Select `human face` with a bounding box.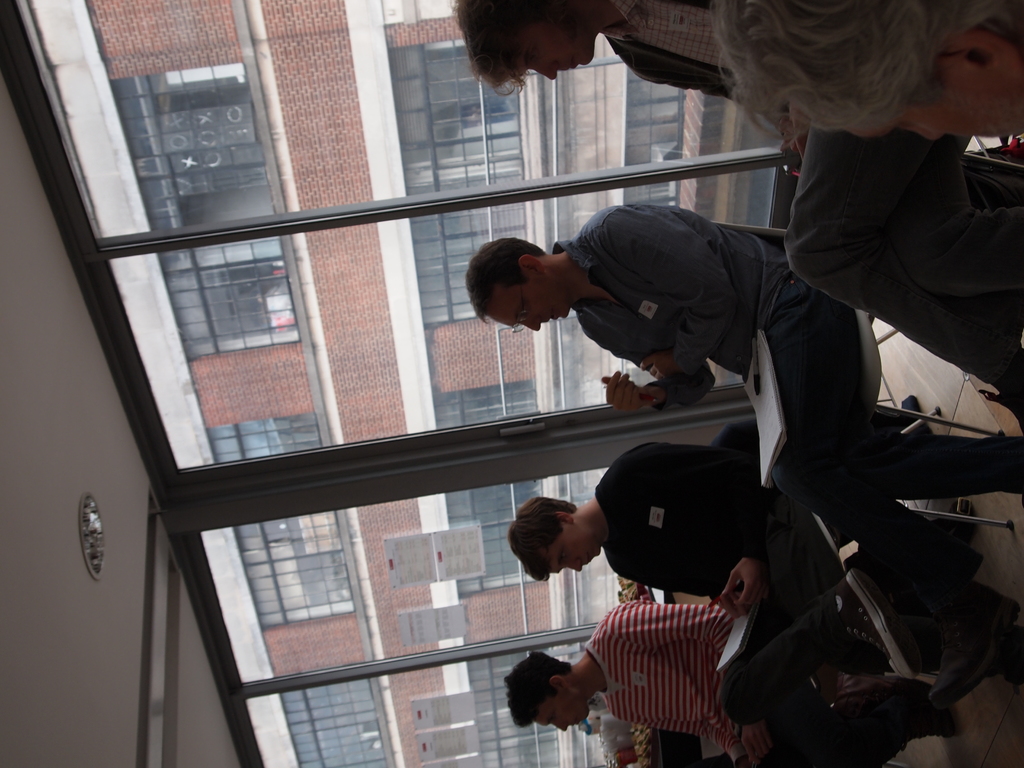
bbox=[551, 526, 605, 575].
